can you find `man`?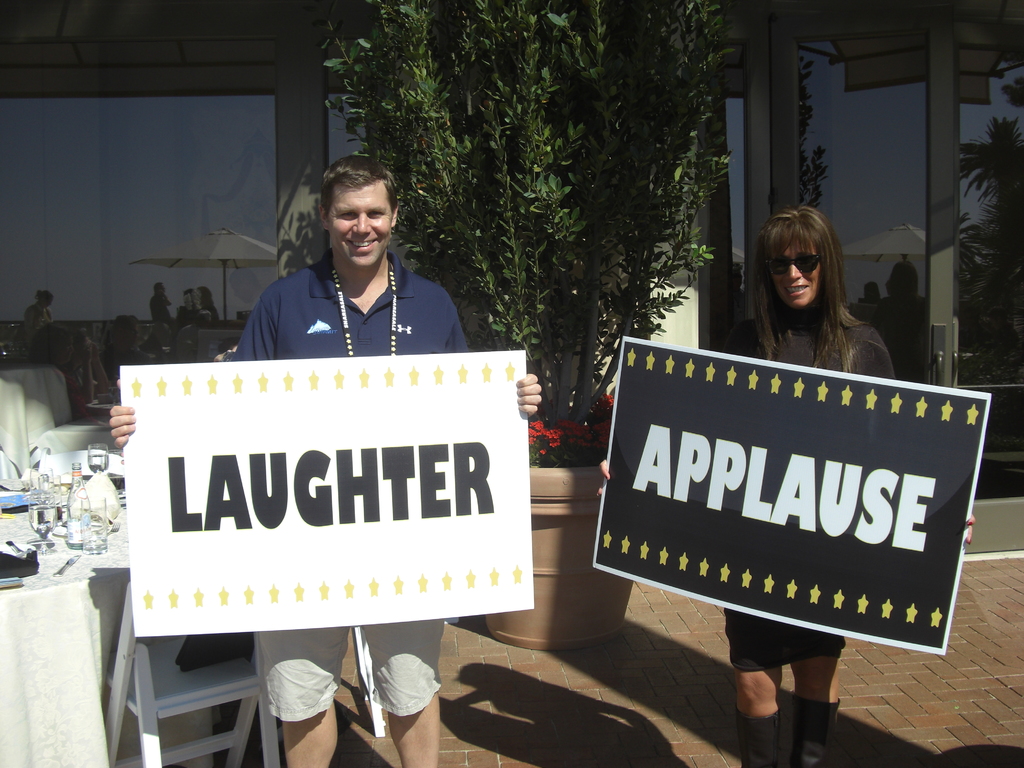
Yes, bounding box: (left=150, top=278, right=177, bottom=337).
